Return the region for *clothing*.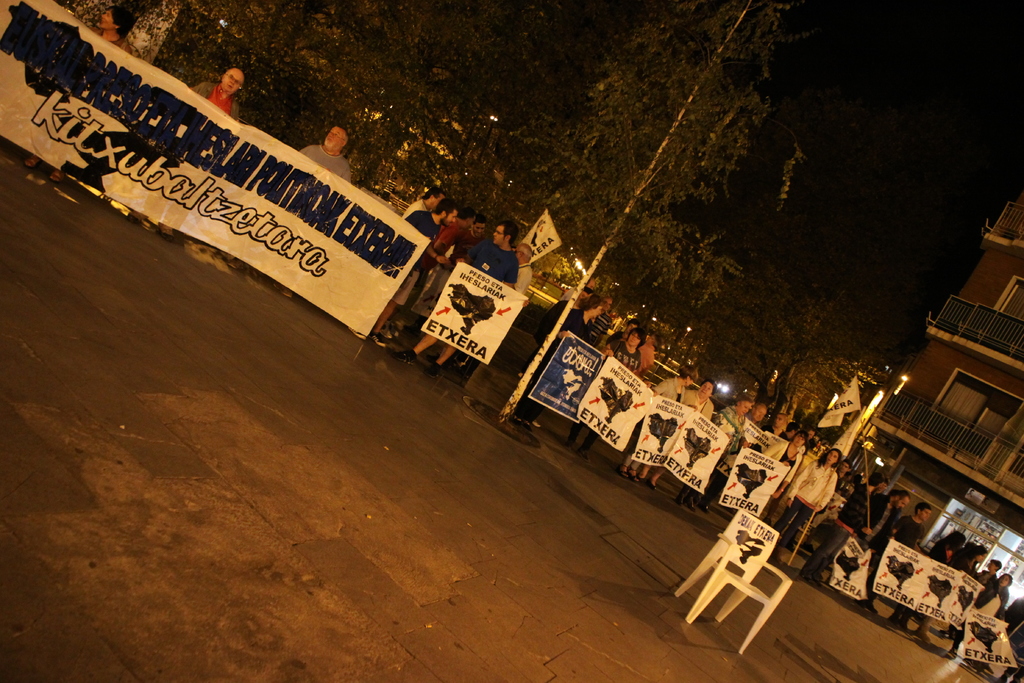
[188, 78, 242, 120].
